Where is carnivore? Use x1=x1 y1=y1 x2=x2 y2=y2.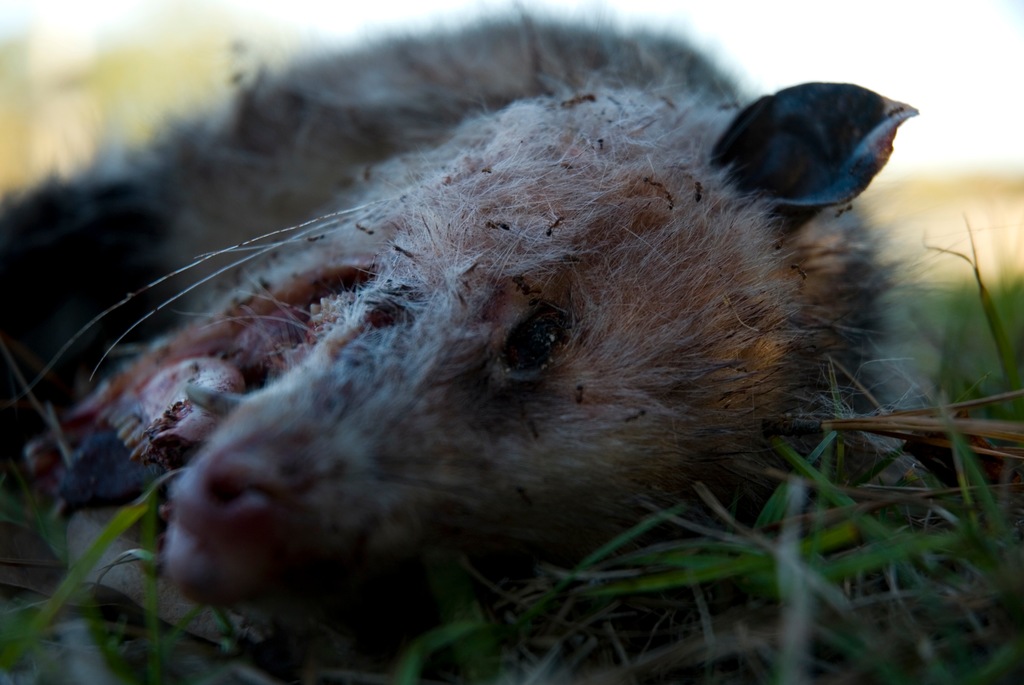
x1=85 y1=15 x2=995 y2=684.
